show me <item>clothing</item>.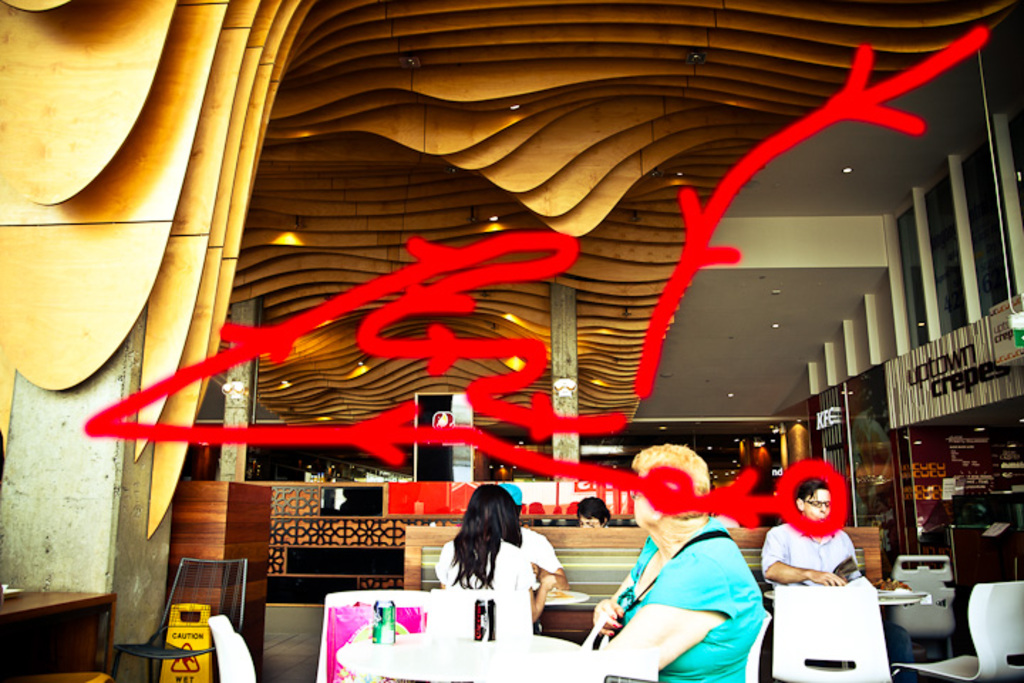
<item>clothing</item> is here: left=764, top=515, right=863, bottom=591.
